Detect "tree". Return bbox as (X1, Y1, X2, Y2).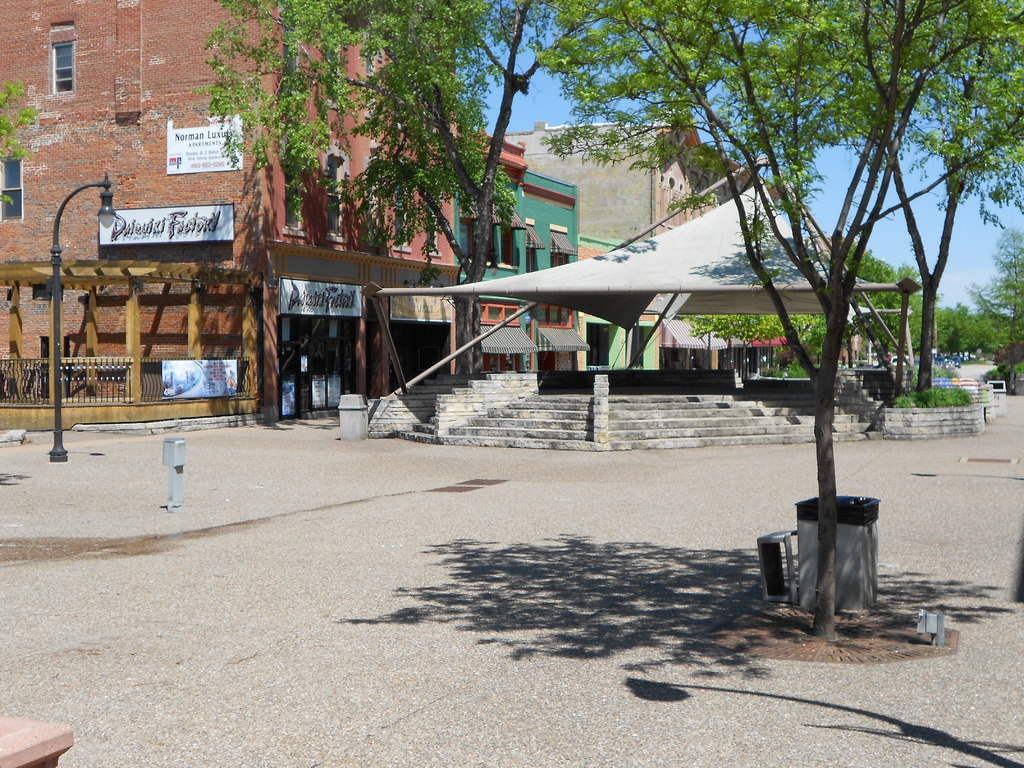
(933, 296, 987, 354).
